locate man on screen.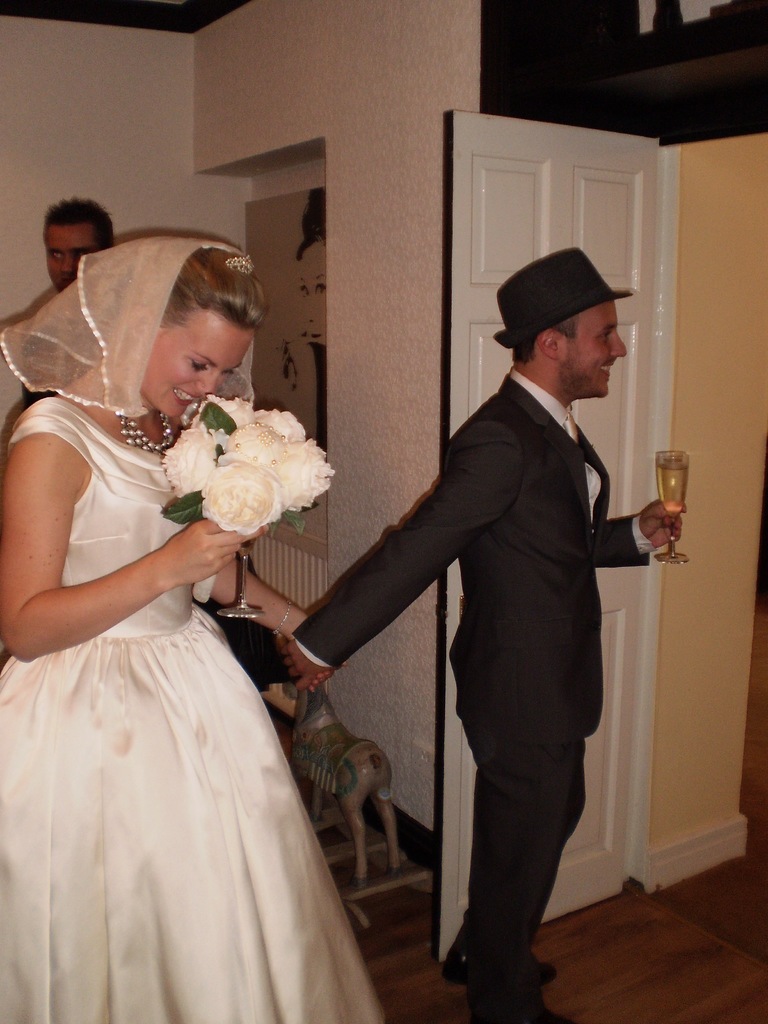
On screen at [326, 248, 662, 979].
